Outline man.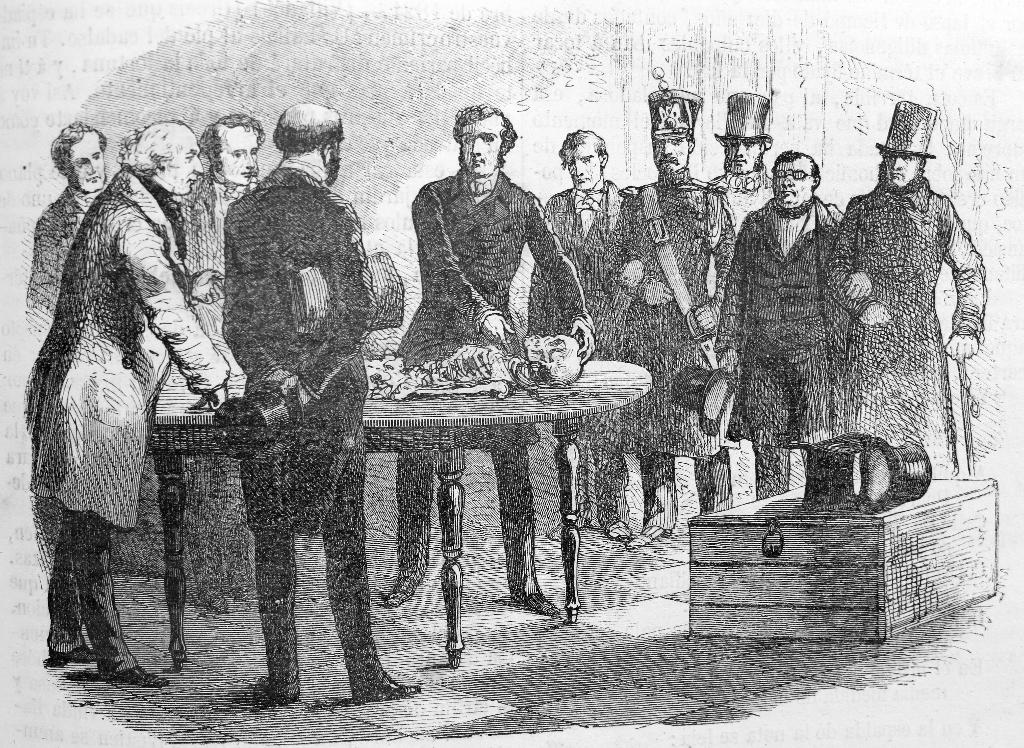
Outline: 22/118/158/393.
